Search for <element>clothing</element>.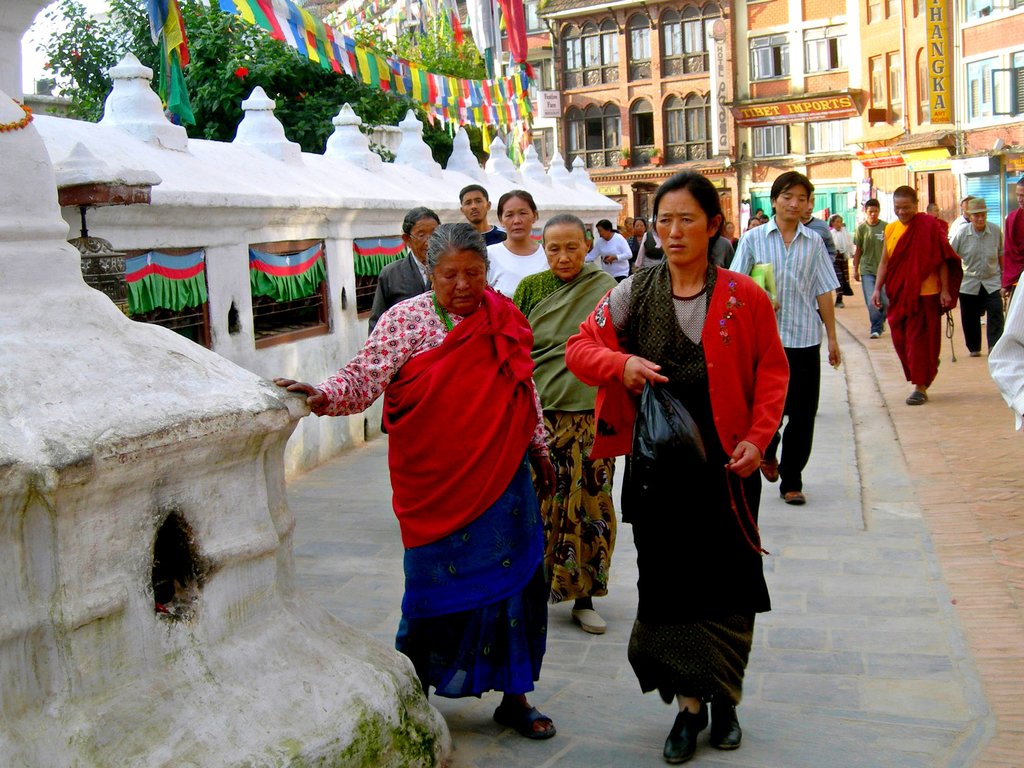
Found at locate(1001, 205, 1023, 296).
